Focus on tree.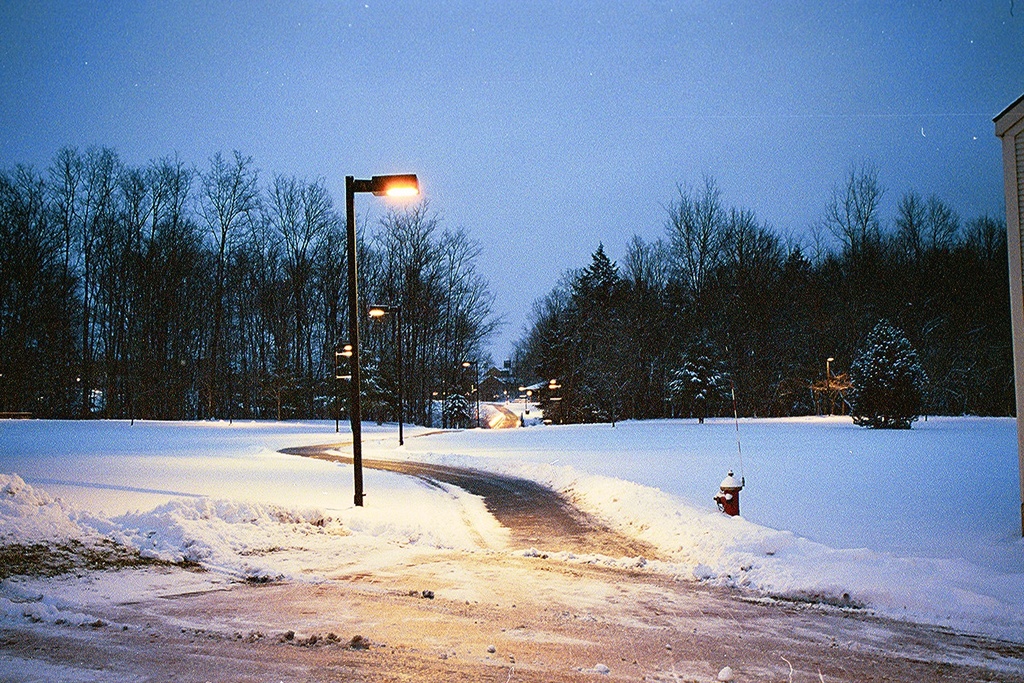
Focused at <bbox>938, 215, 1015, 423</bbox>.
